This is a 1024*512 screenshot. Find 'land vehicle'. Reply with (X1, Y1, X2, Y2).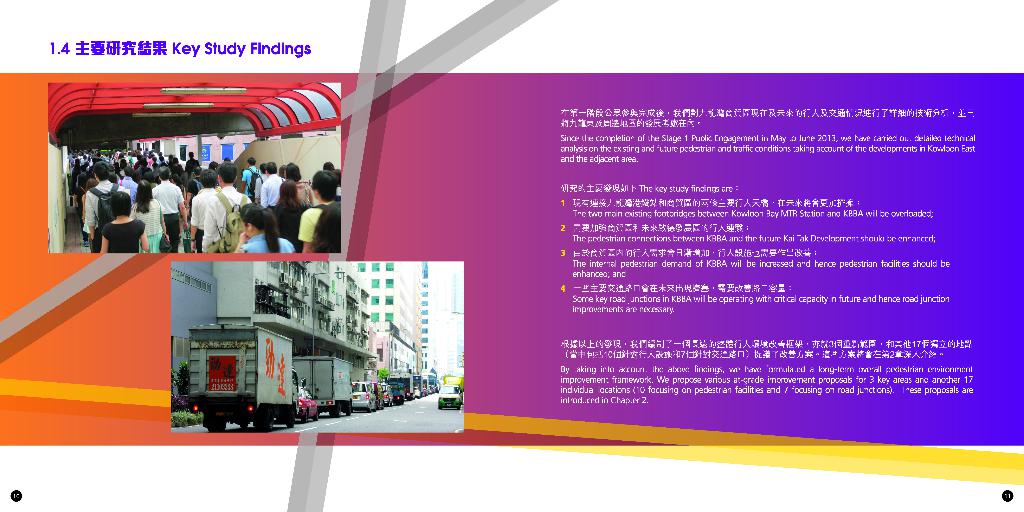
(436, 384, 462, 410).
